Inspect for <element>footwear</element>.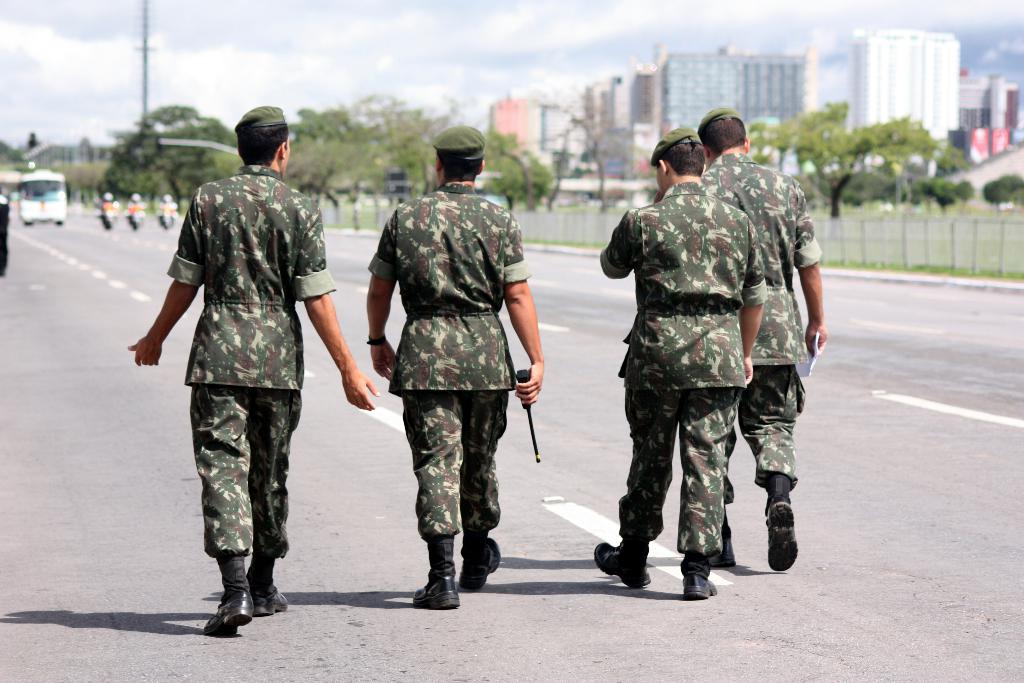
Inspection: BBox(707, 528, 739, 570).
